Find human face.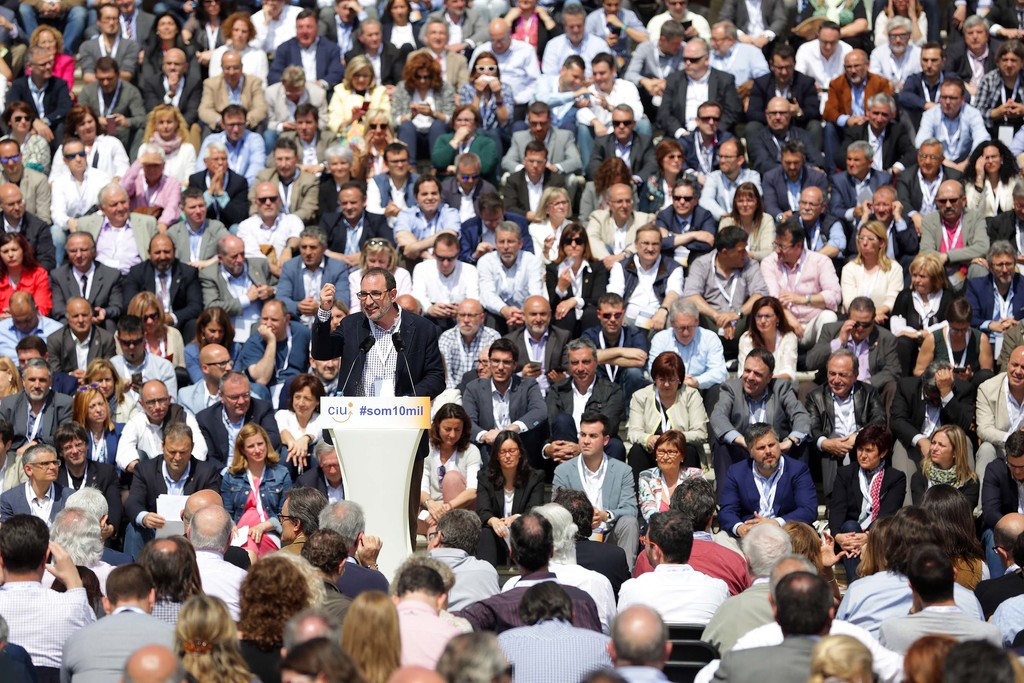
0,187,25,218.
